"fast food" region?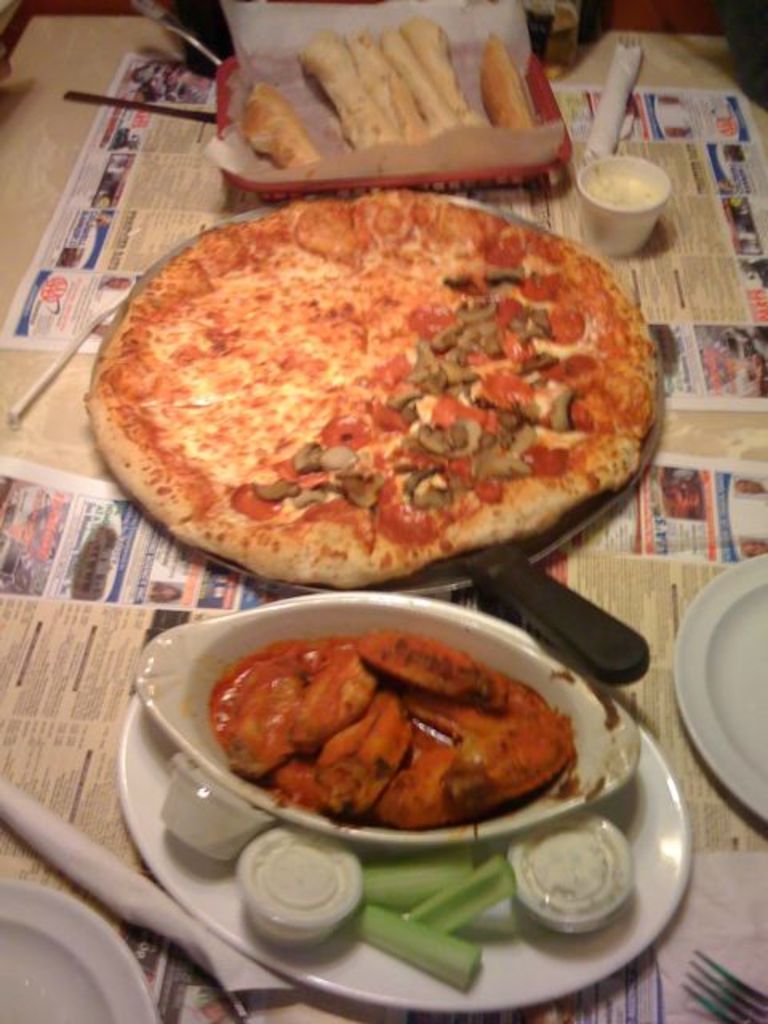
detection(58, 174, 672, 584)
